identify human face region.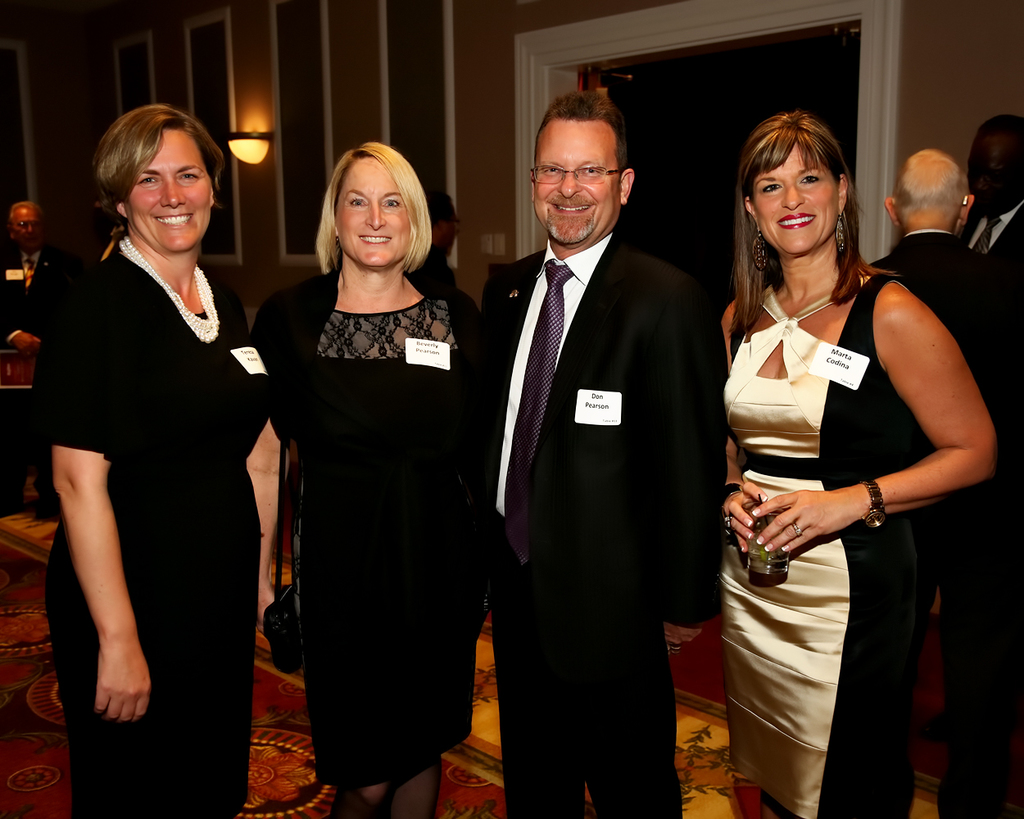
Region: region(127, 126, 207, 251).
